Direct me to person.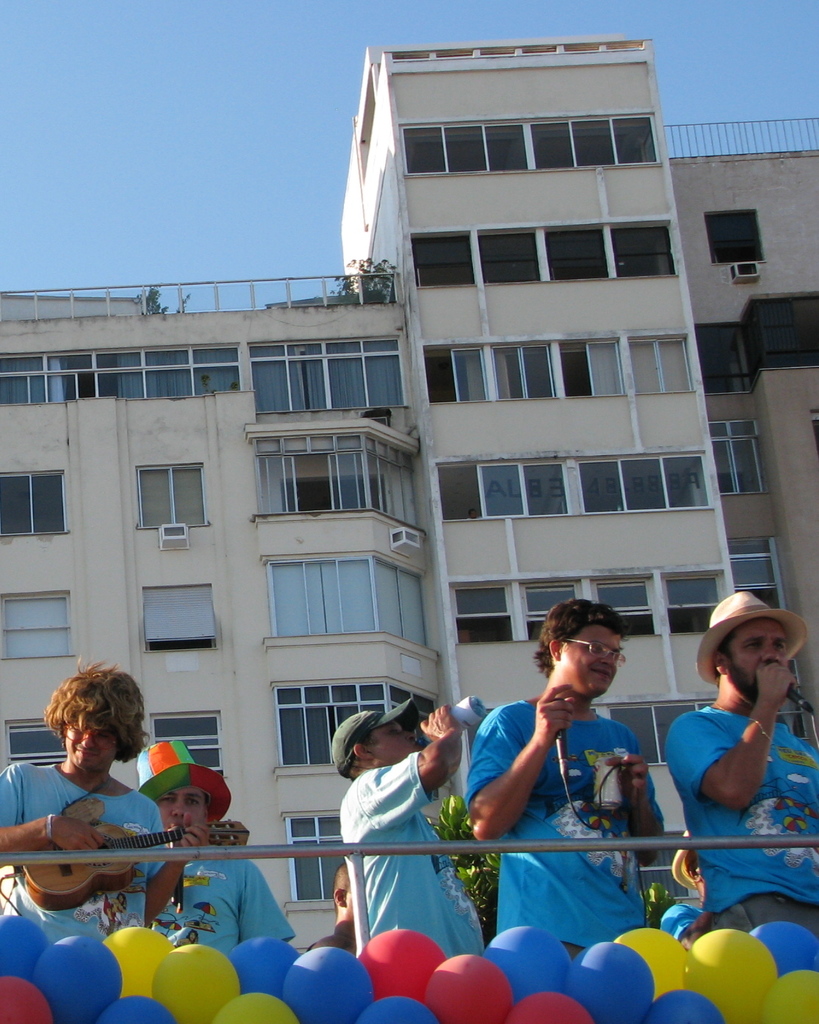
Direction: (x1=0, y1=655, x2=181, y2=930).
